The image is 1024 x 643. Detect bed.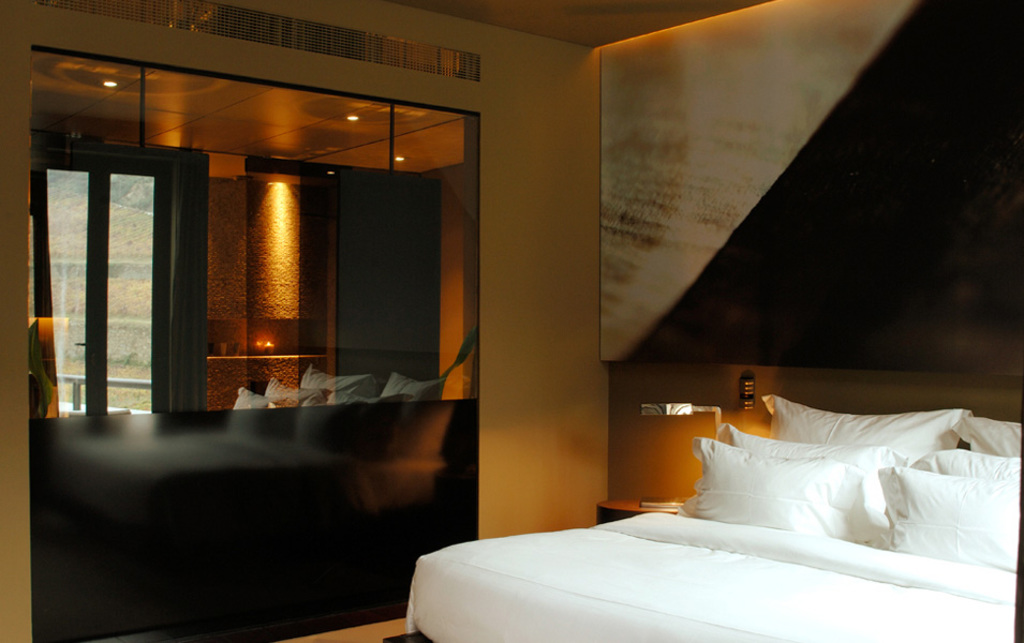
Detection: [406, 388, 1023, 642].
